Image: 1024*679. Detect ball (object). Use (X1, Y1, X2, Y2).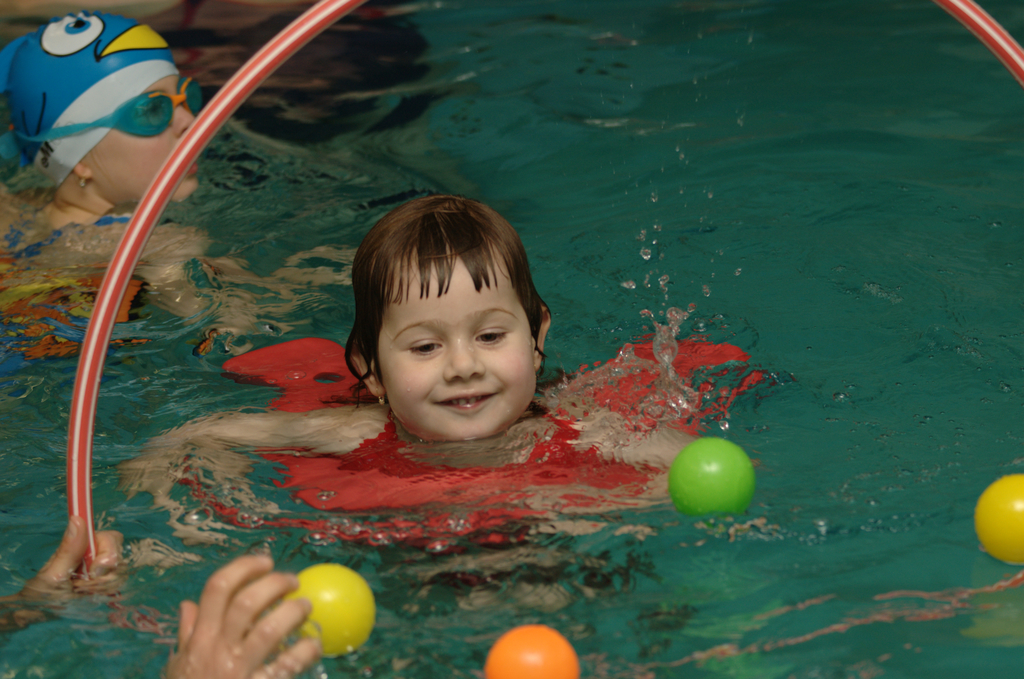
(284, 563, 373, 655).
